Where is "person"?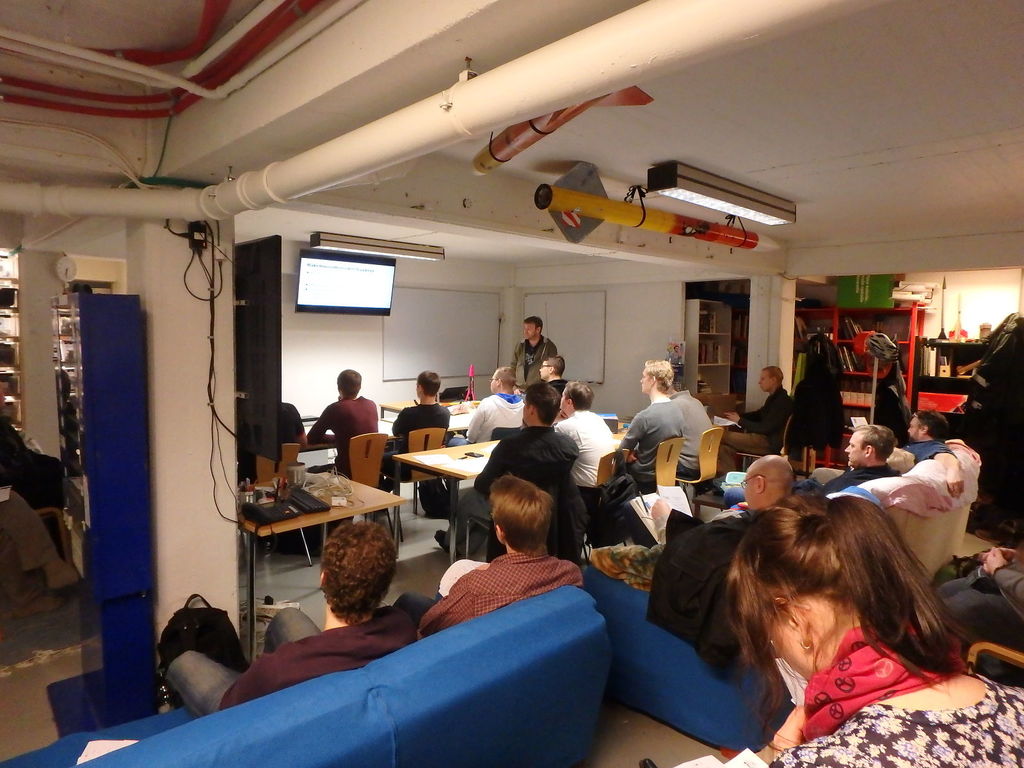
Rect(538, 355, 566, 408).
